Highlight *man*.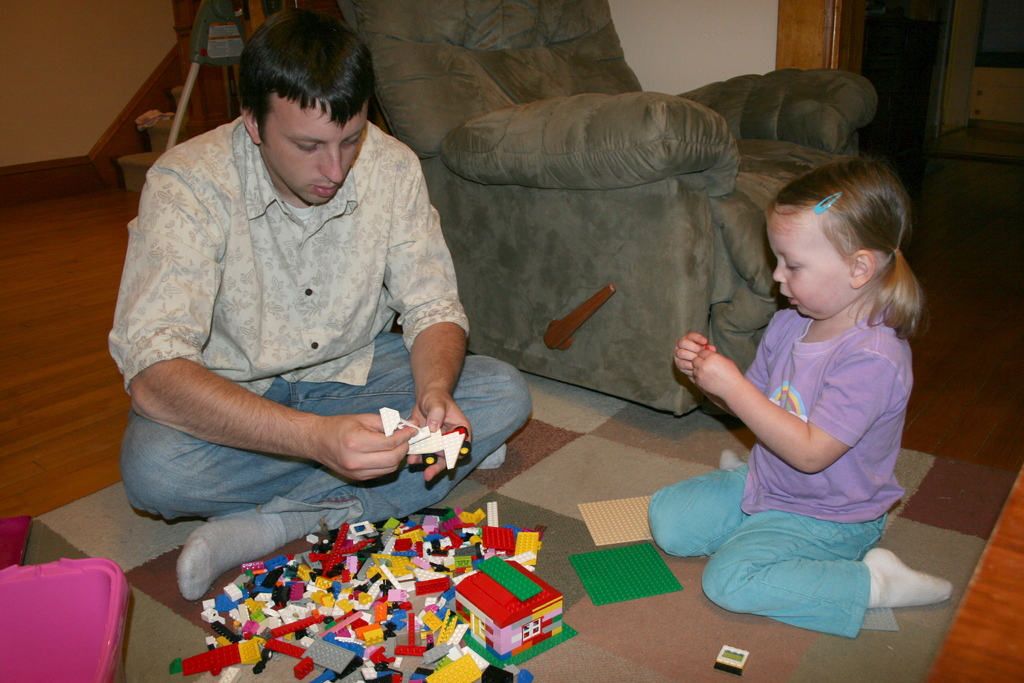
Highlighted region: [106, 8, 529, 607].
